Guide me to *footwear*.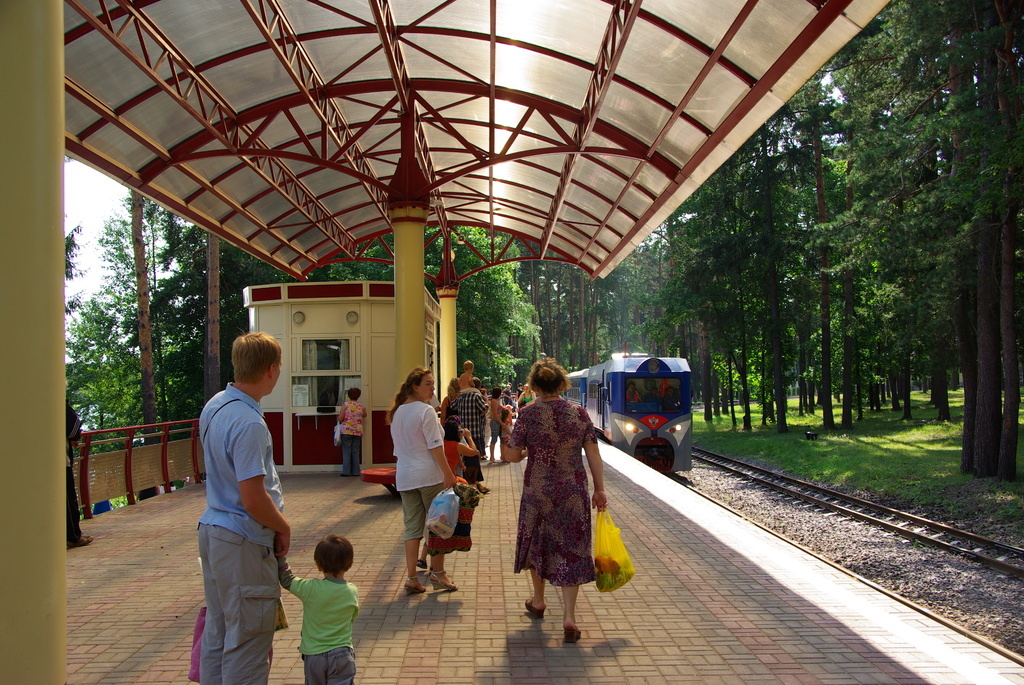
Guidance: pyautogui.locateOnScreen(430, 563, 459, 597).
